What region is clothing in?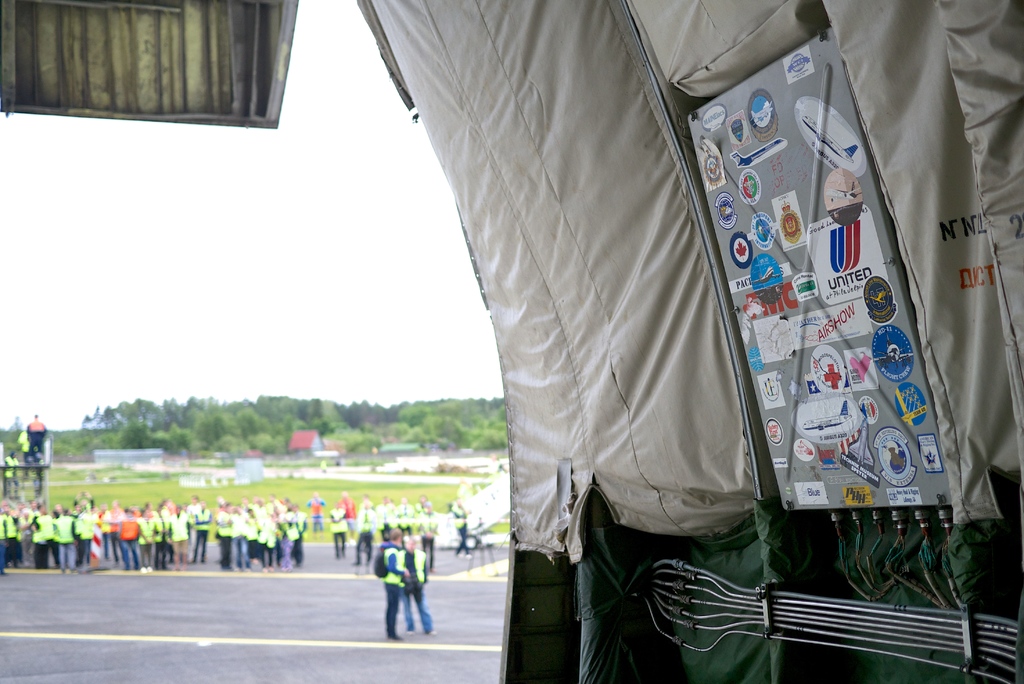
29:513:52:571.
